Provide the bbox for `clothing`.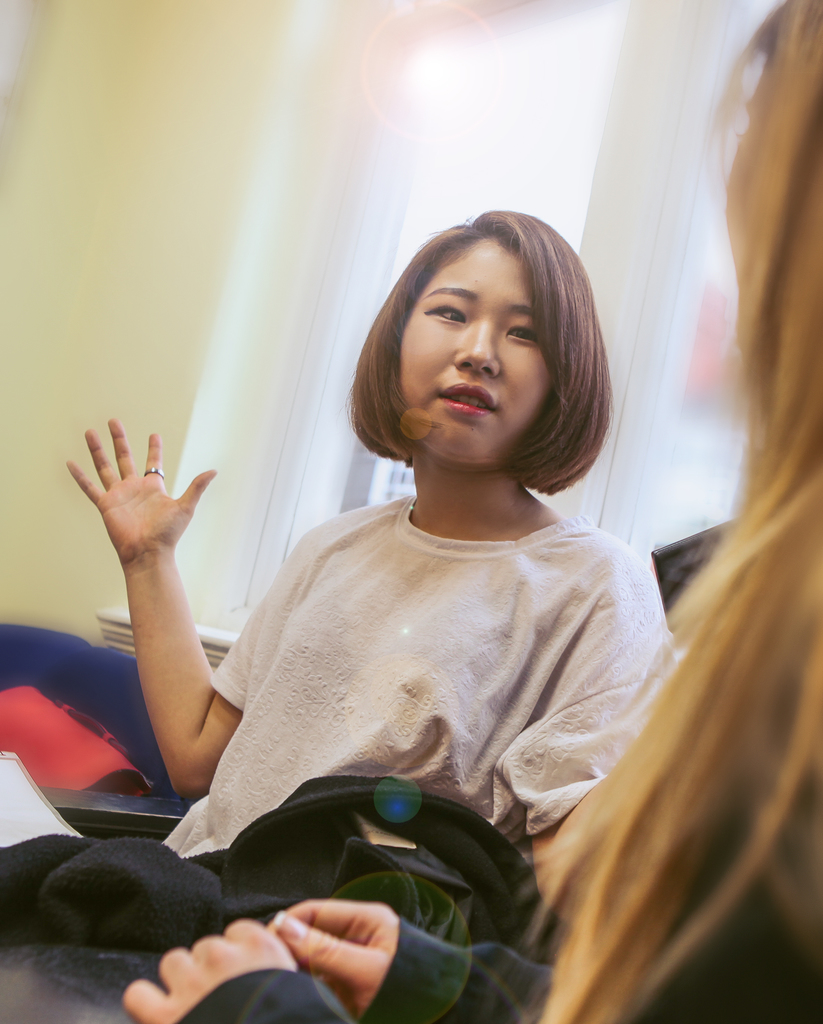
0 461 756 1018.
